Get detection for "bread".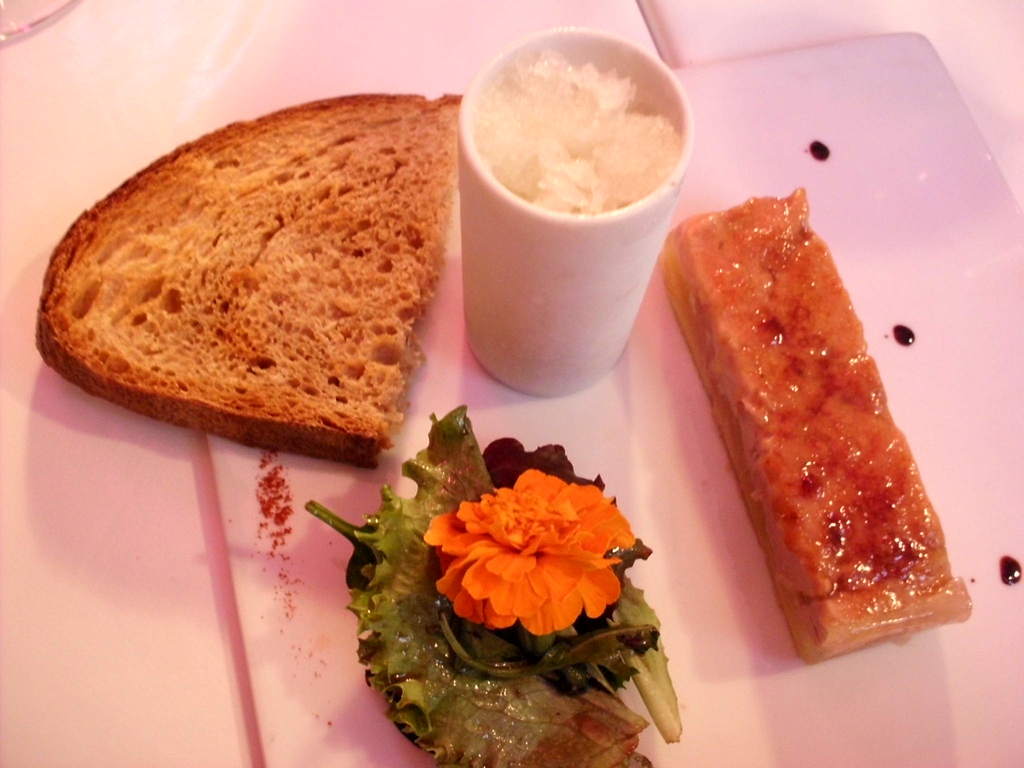
Detection: [x1=666, y1=189, x2=967, y2=667].
